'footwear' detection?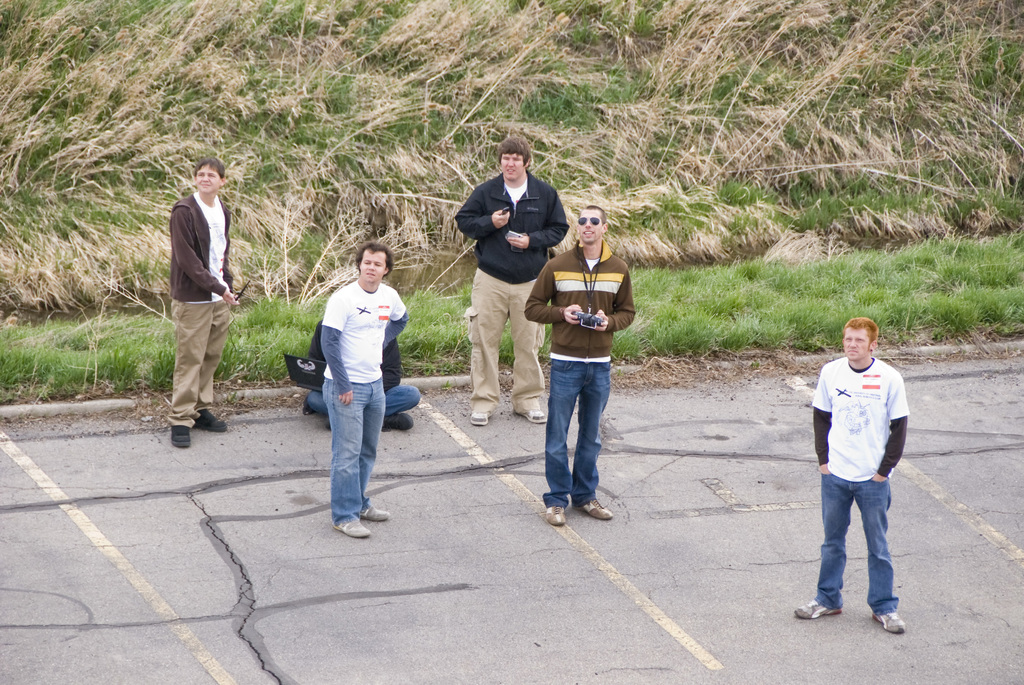
crop(876, 607, 908, 636)
